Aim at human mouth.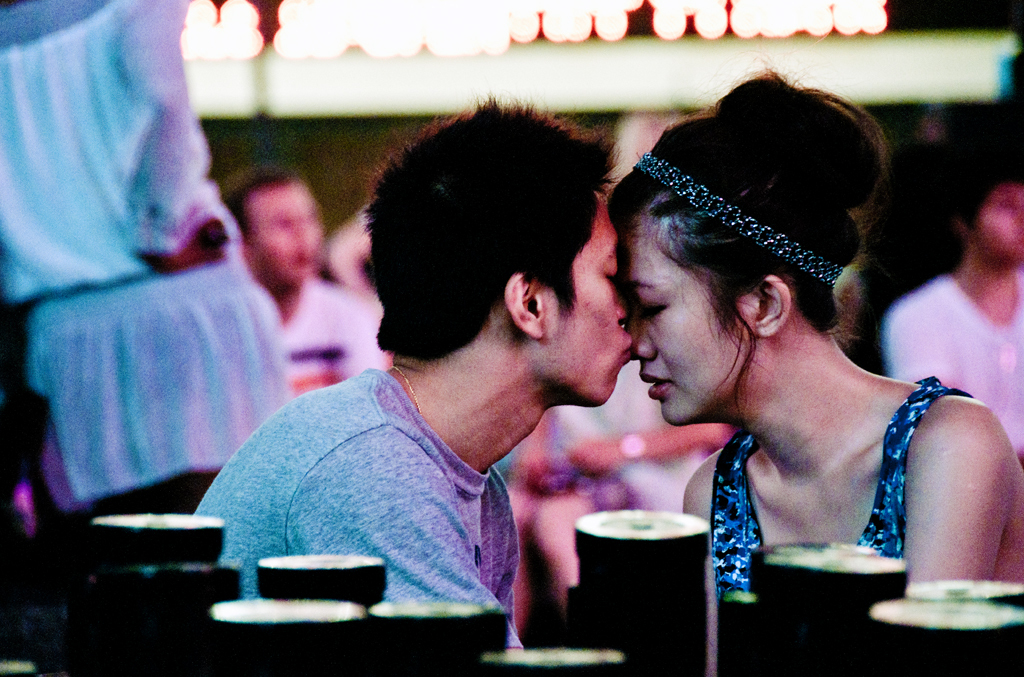
Aimed at x1=616, y1=329, x2=634, y2=359.
